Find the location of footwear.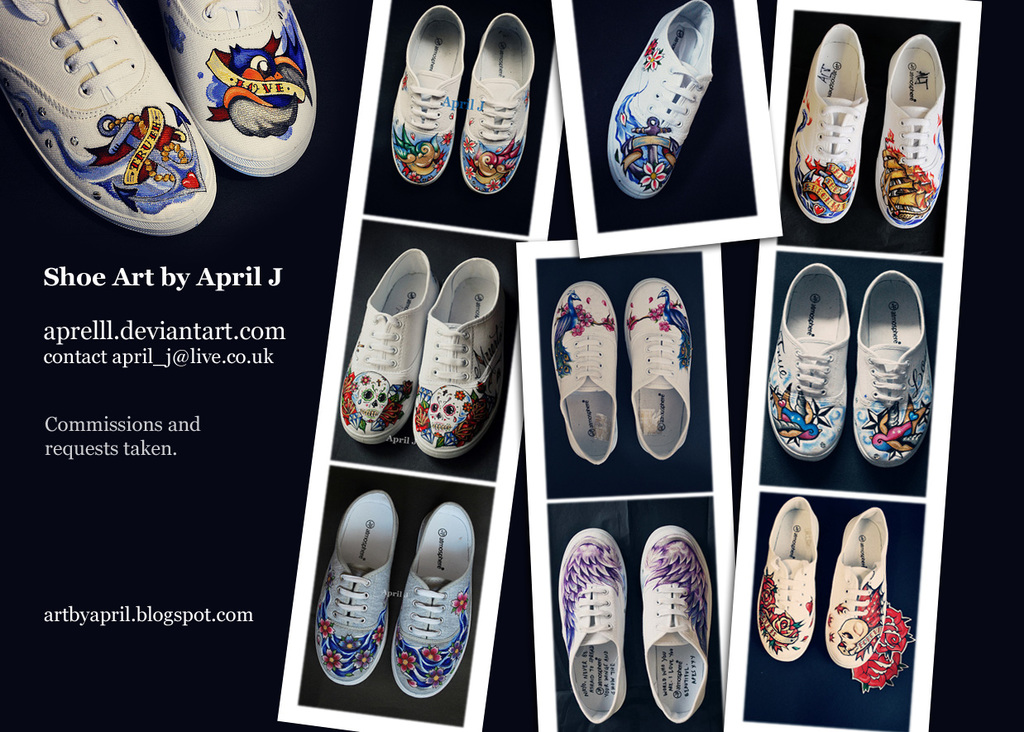
Location: box(872, 34, 947, 228).
